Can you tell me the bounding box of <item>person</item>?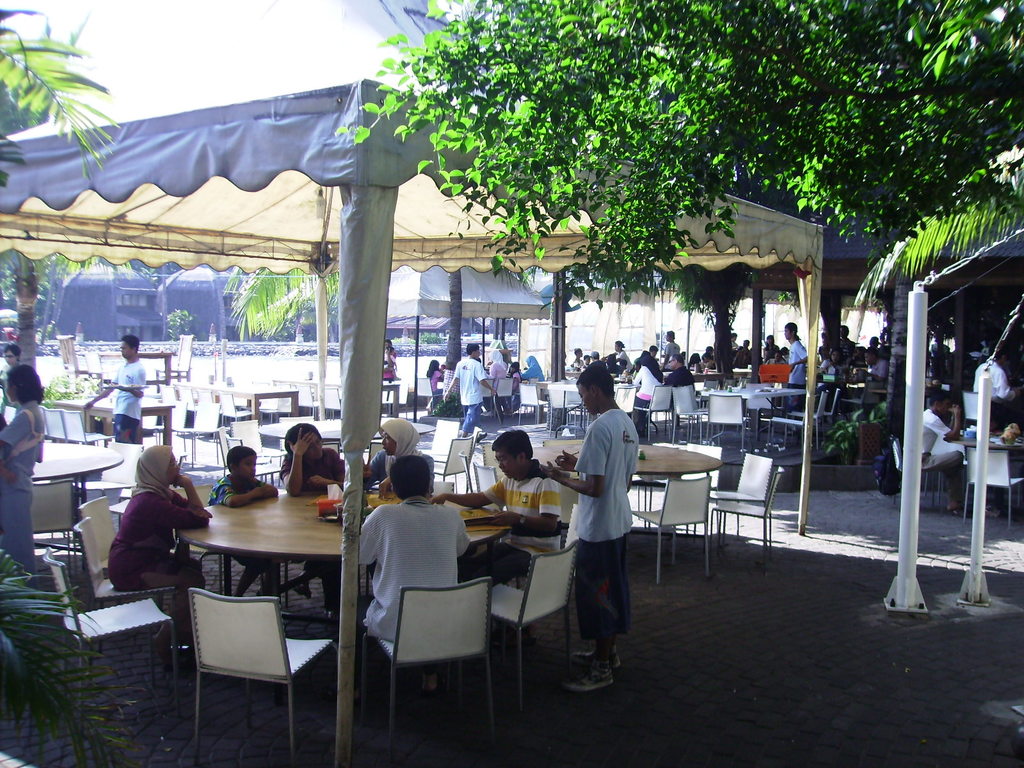
(left=488, top=349, right=511, bottom=418).
